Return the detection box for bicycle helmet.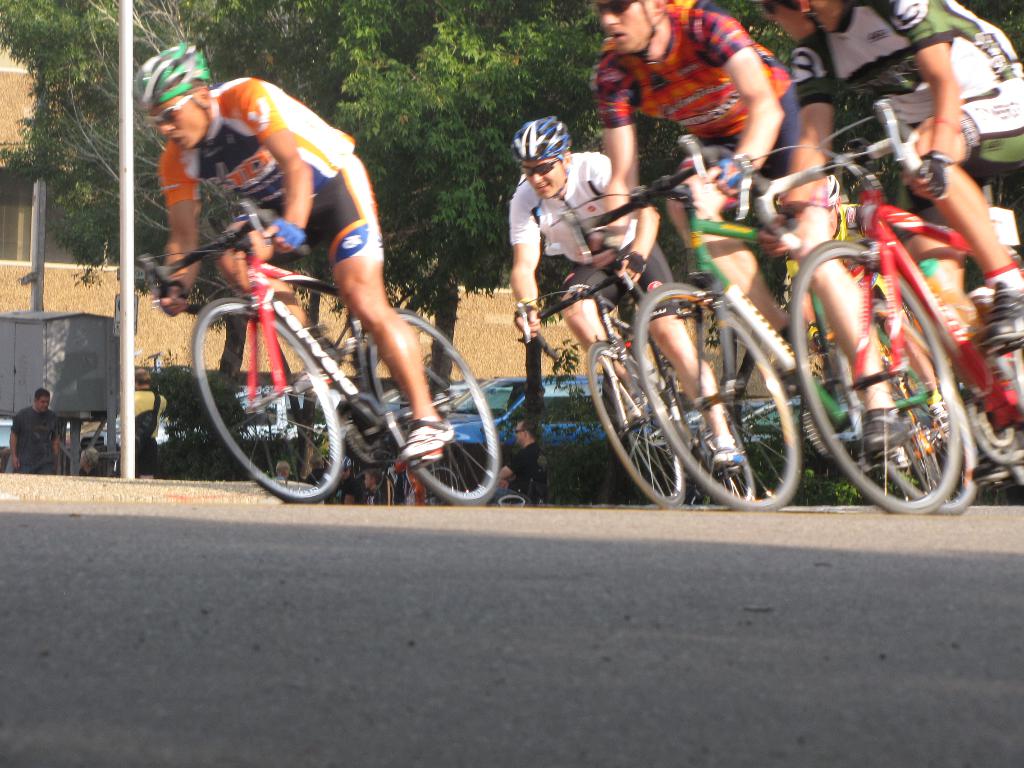
bbox=[509, 117, 575, 164].
